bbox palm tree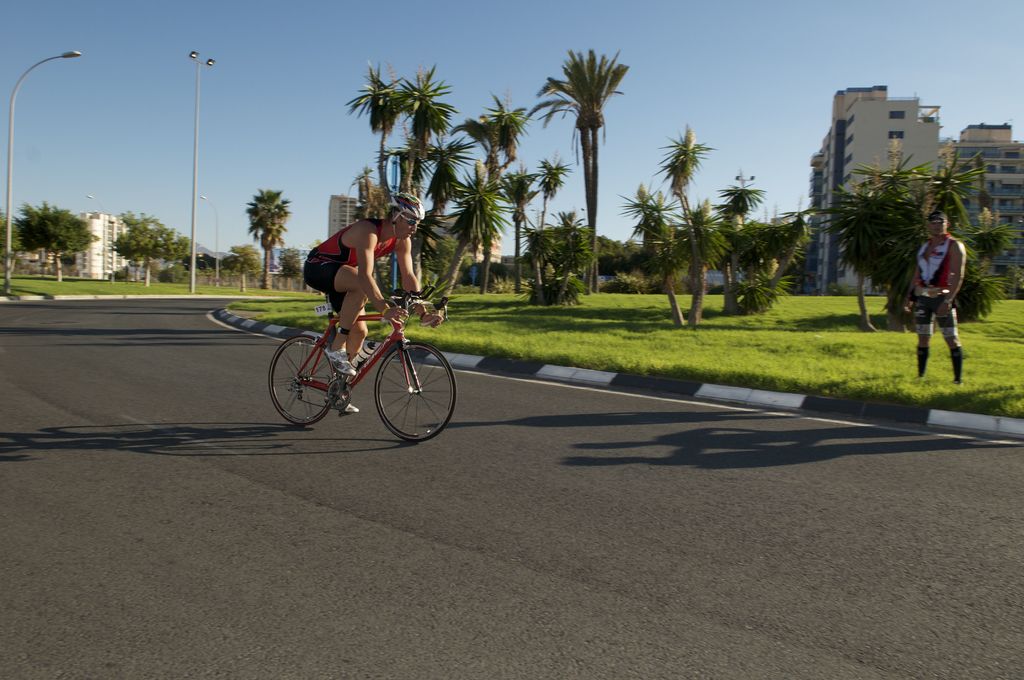
select_region(756, 220, 806, 344)
